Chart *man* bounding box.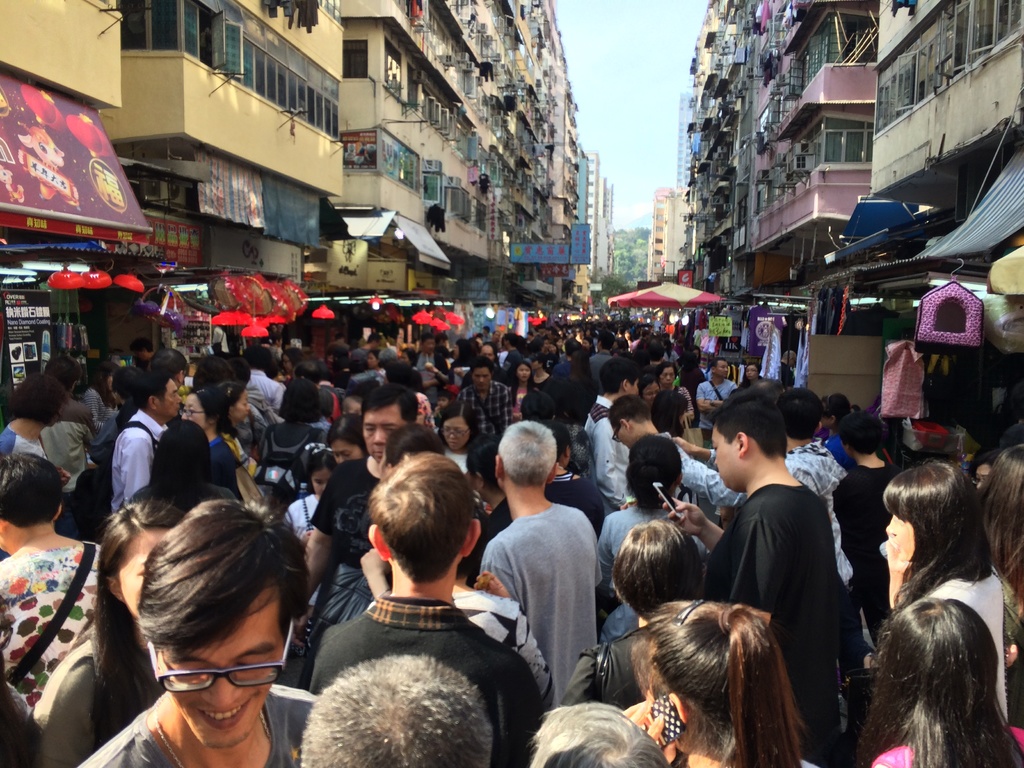
Charted: 410:335:454:394.
